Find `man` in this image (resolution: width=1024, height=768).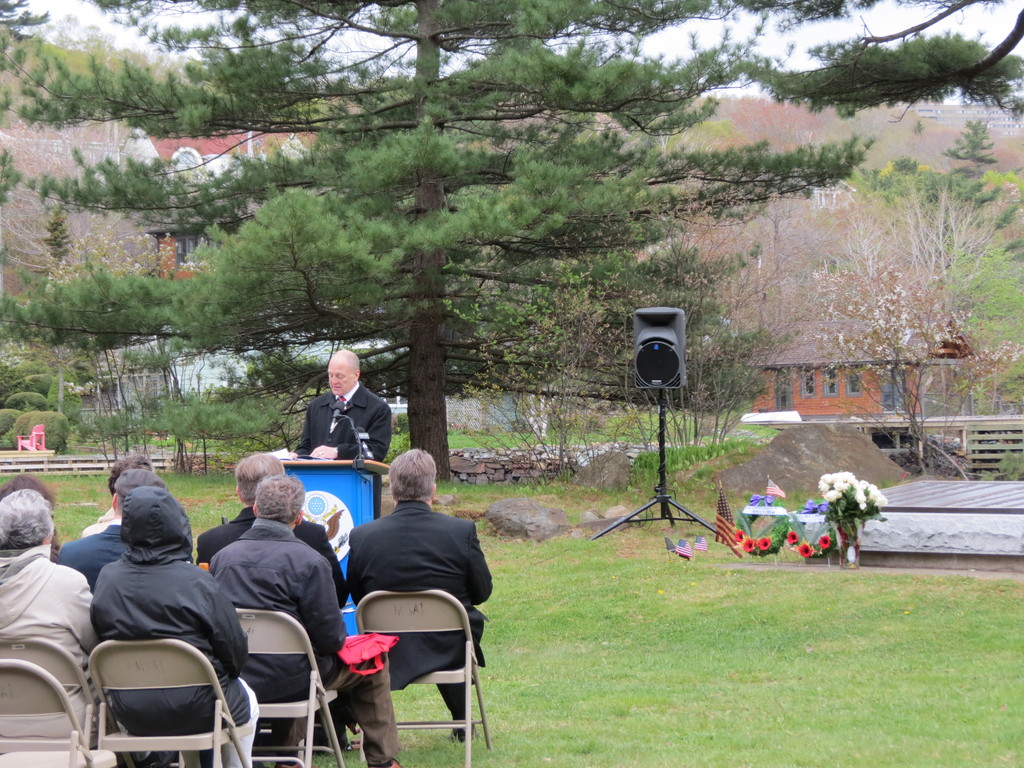
x1=210 y1=469 x2=403 y2=767.
